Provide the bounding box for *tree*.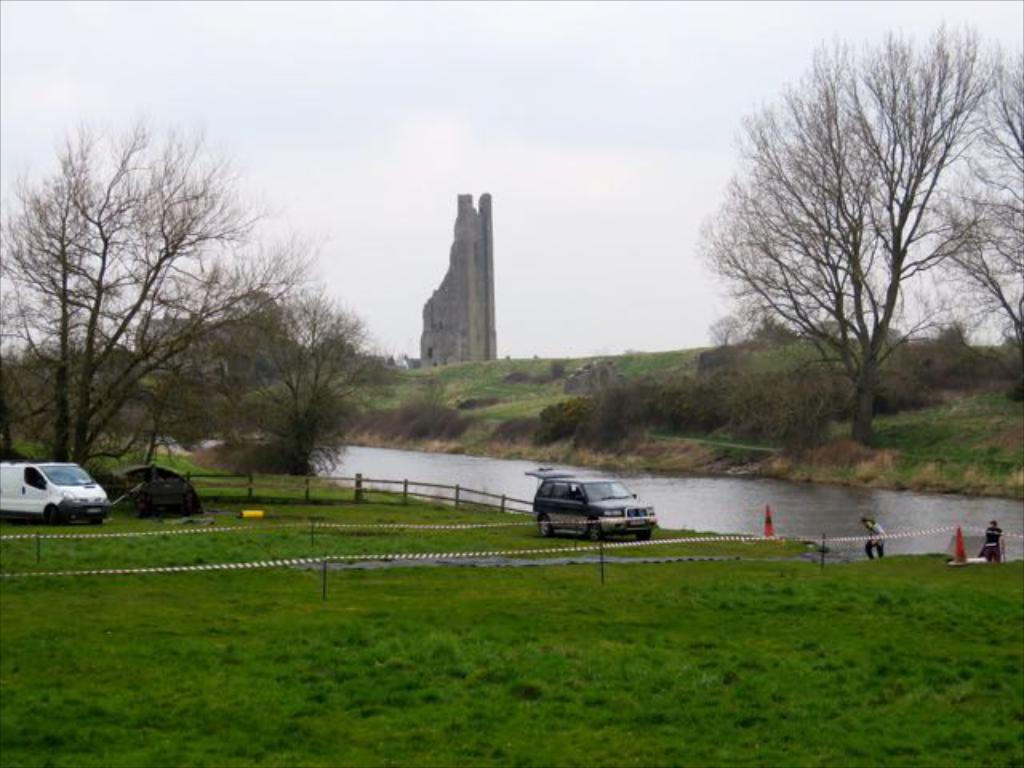
[x1=690, y1=16, x2=1006, y2=450].
